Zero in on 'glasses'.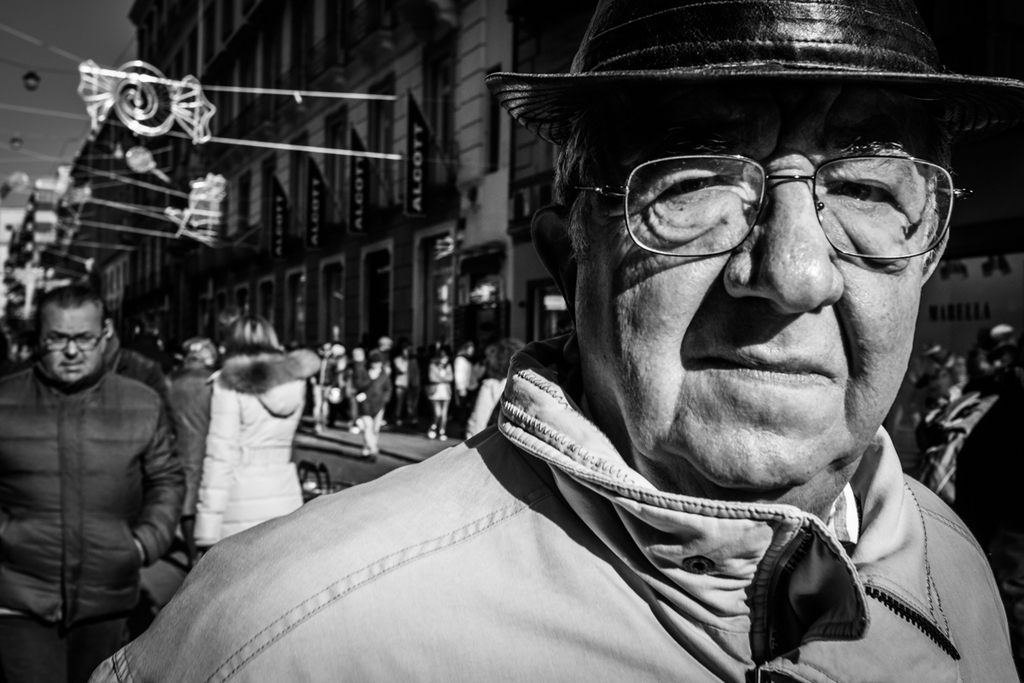
Zeroed in: [left=42, top=328, right=107, bottom=353].
